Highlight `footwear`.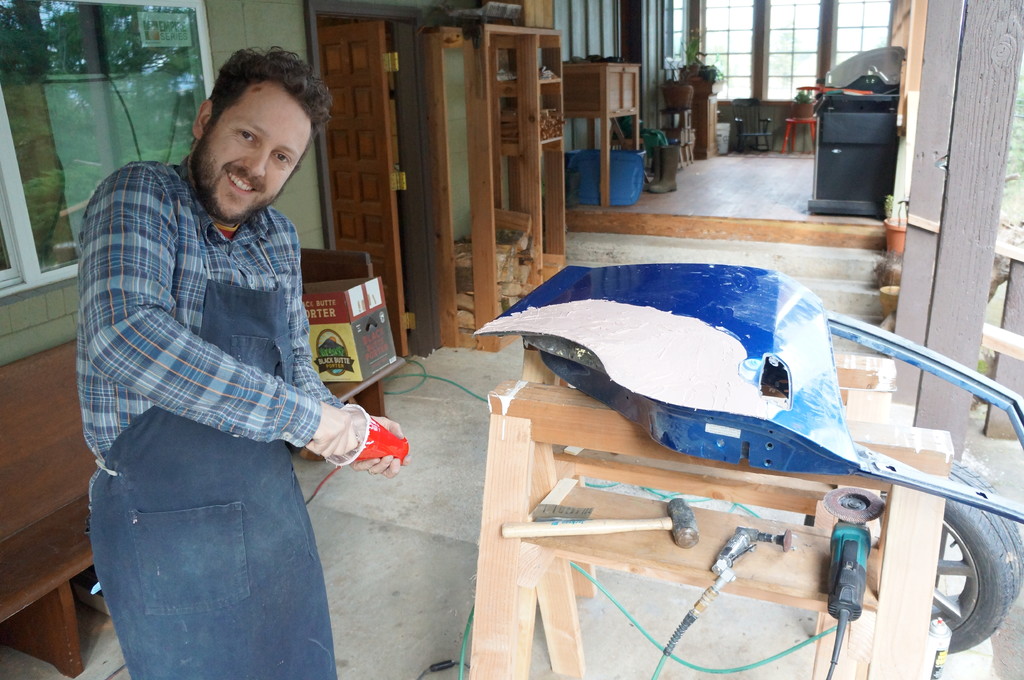
Highlighted region: box=[650, 145, 683, 194].
